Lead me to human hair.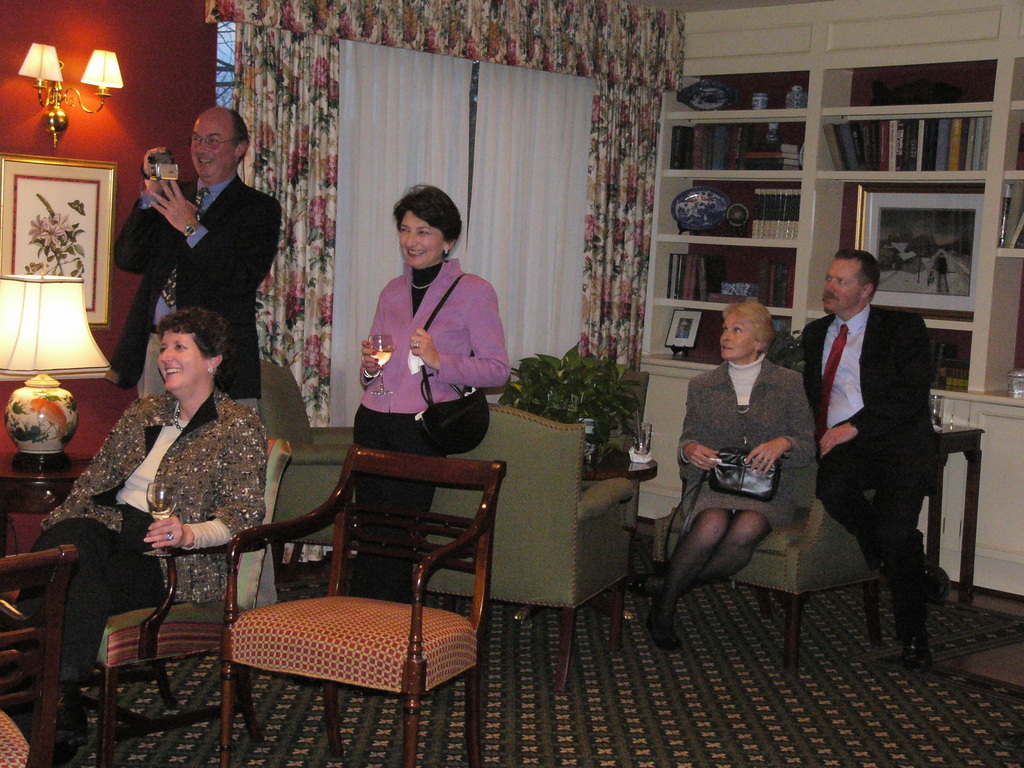
Lead to detection(156, 304, 235, 380).
